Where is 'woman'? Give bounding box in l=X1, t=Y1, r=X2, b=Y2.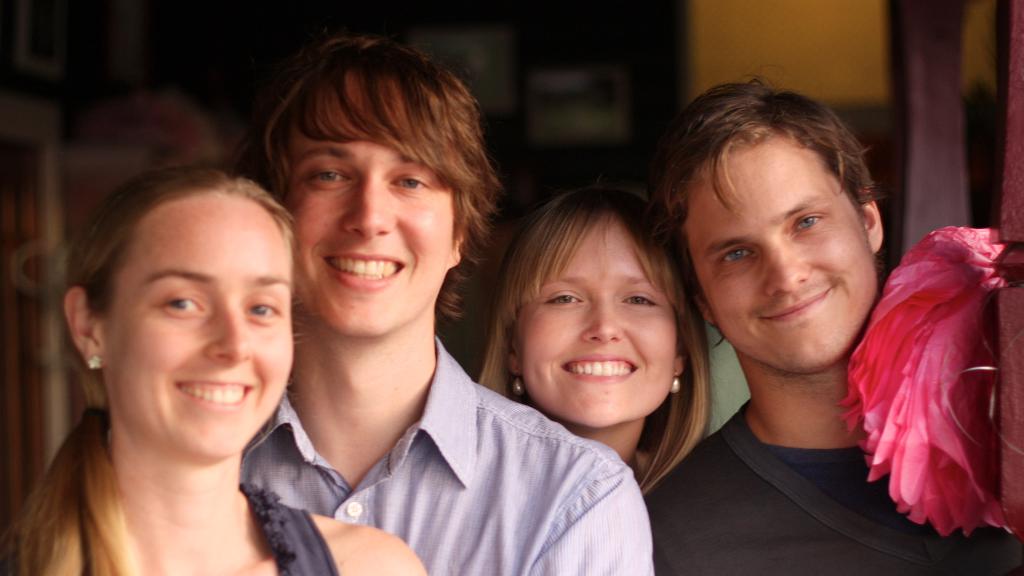
l=478, t=183, r=716, b=500.
